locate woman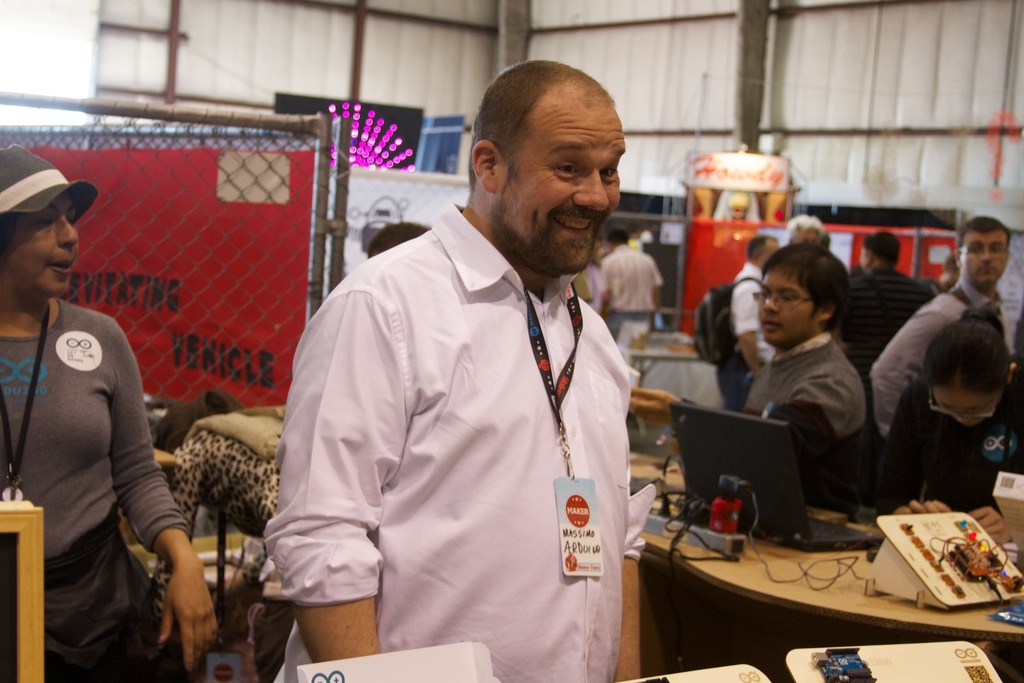
BBox(0, 139, 219, 682)
